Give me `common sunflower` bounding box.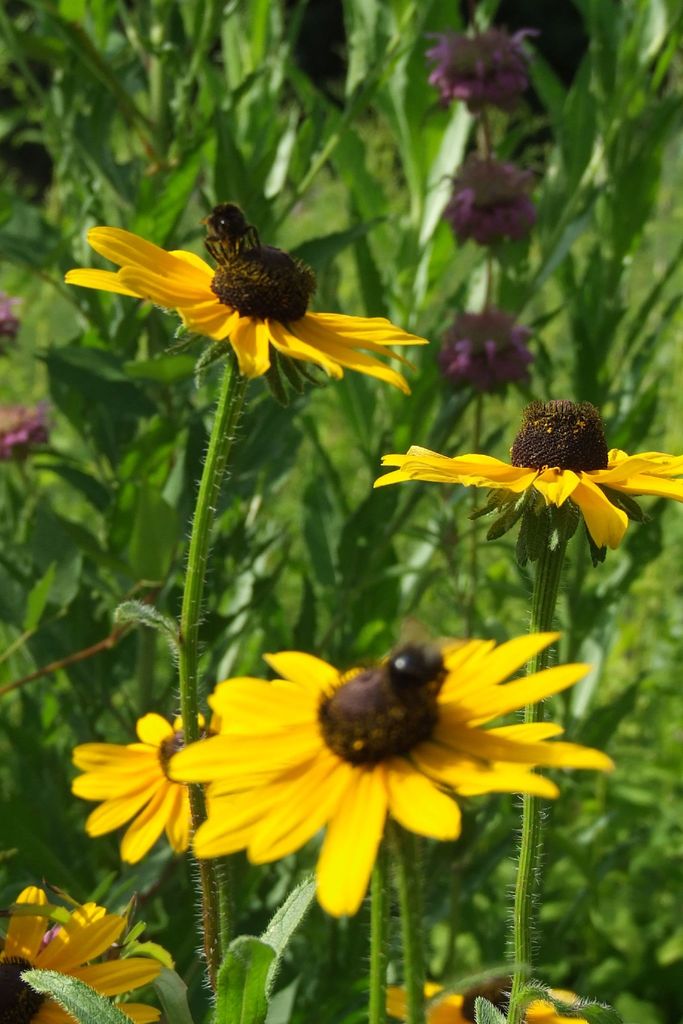
BBox(70, 191, 441, 398).
